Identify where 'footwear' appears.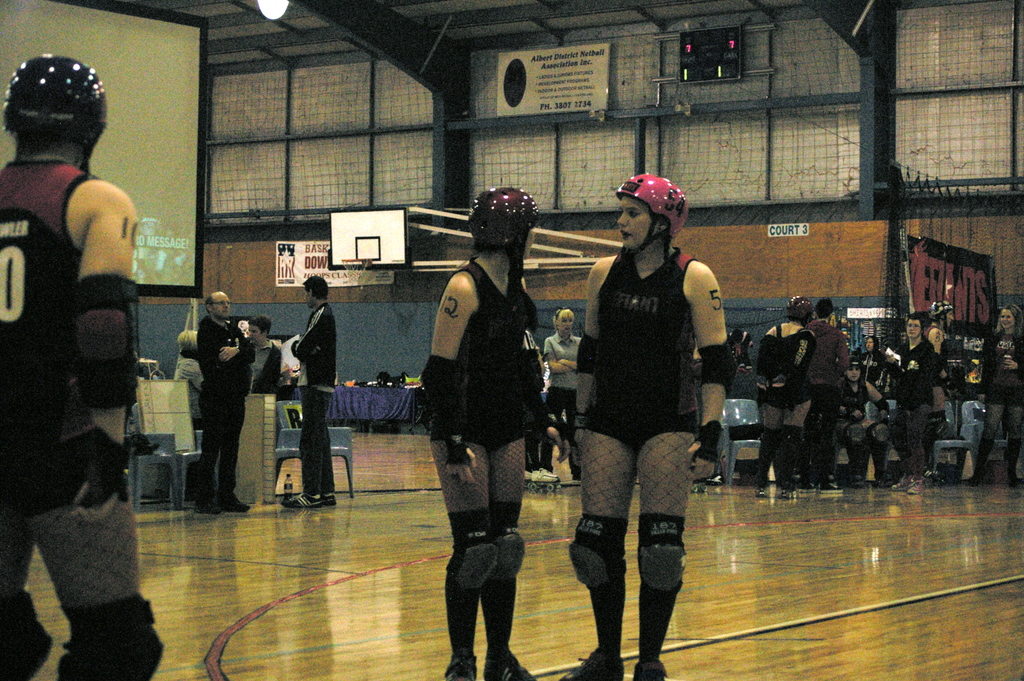
Appears at l=444, t=650, r=478, b=678.
